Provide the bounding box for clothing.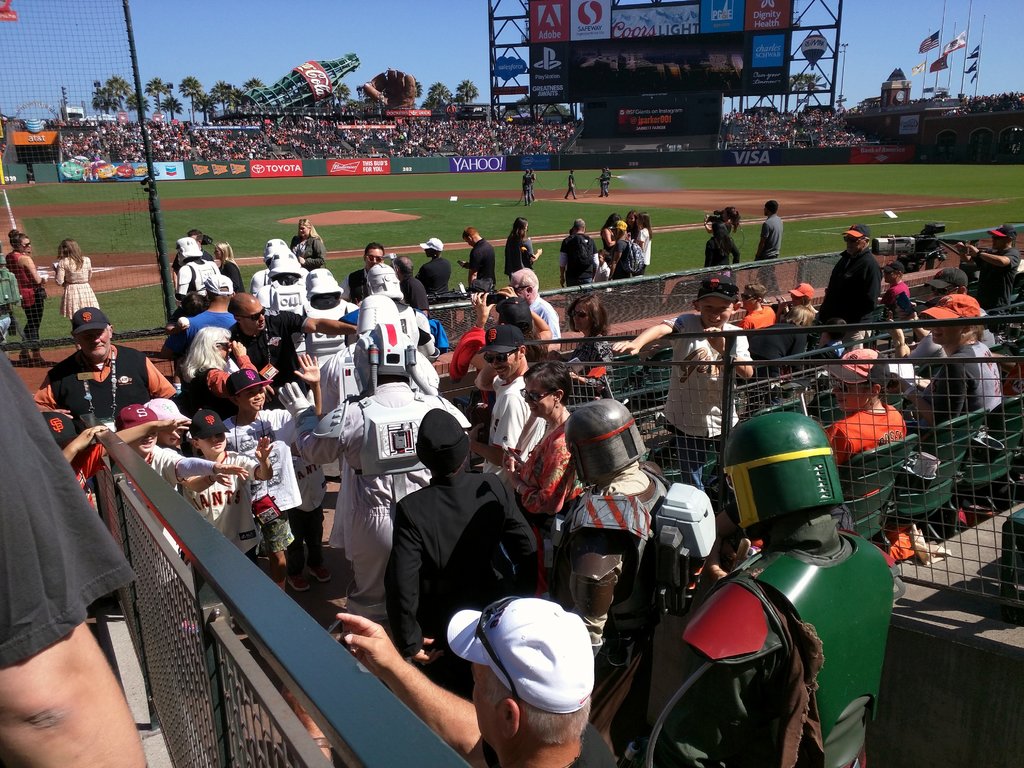
(x1=789, y1=303, x2=820, y2=326).
